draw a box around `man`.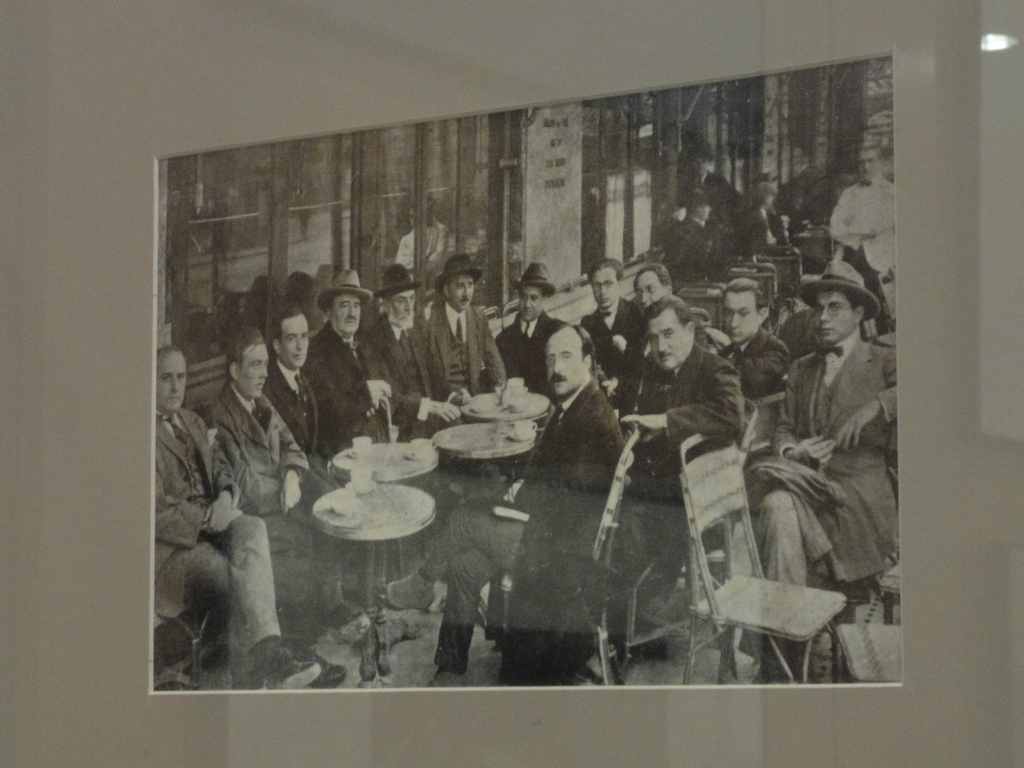
[665, 188, 720, 291].
